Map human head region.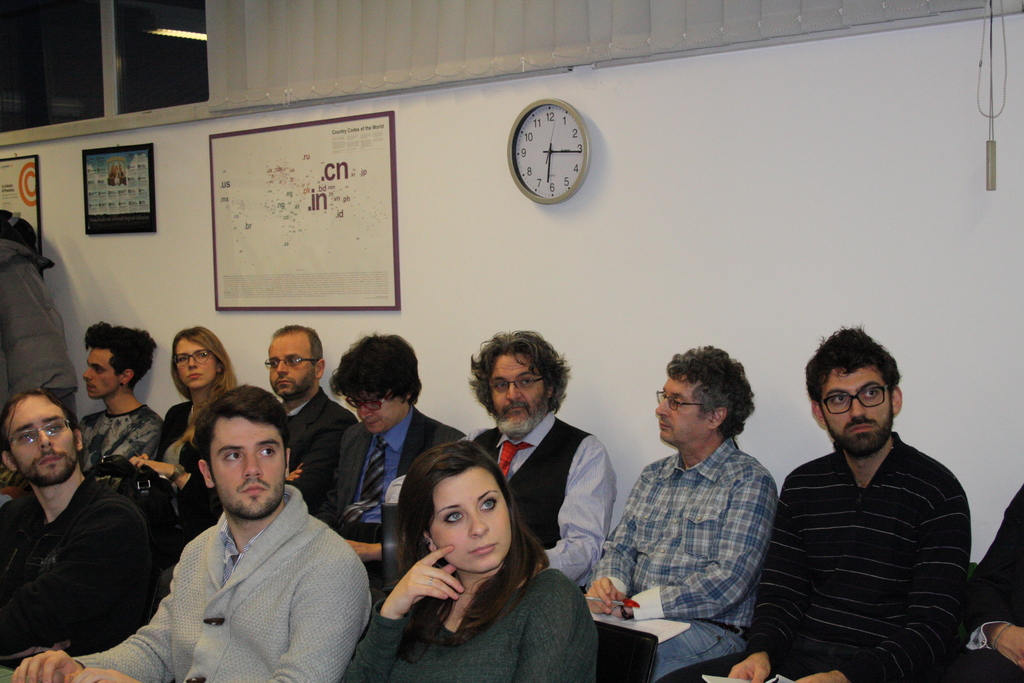
Mapped to [337,332,422,436].
